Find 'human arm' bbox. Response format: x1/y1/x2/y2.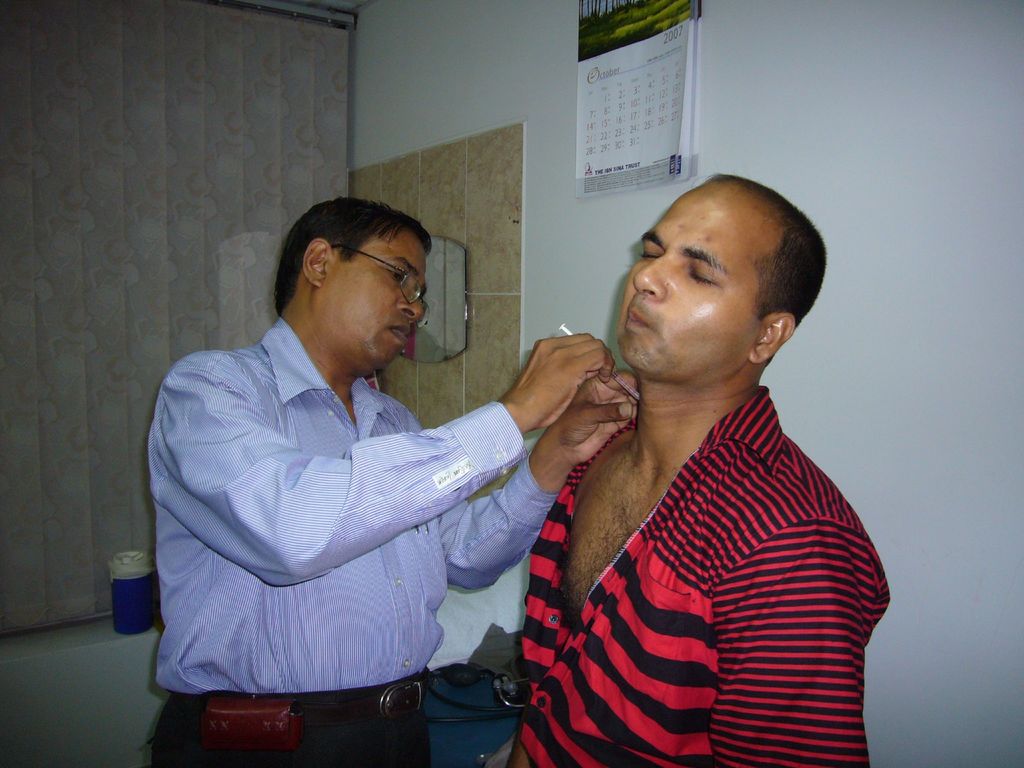
707/525/892/767.
